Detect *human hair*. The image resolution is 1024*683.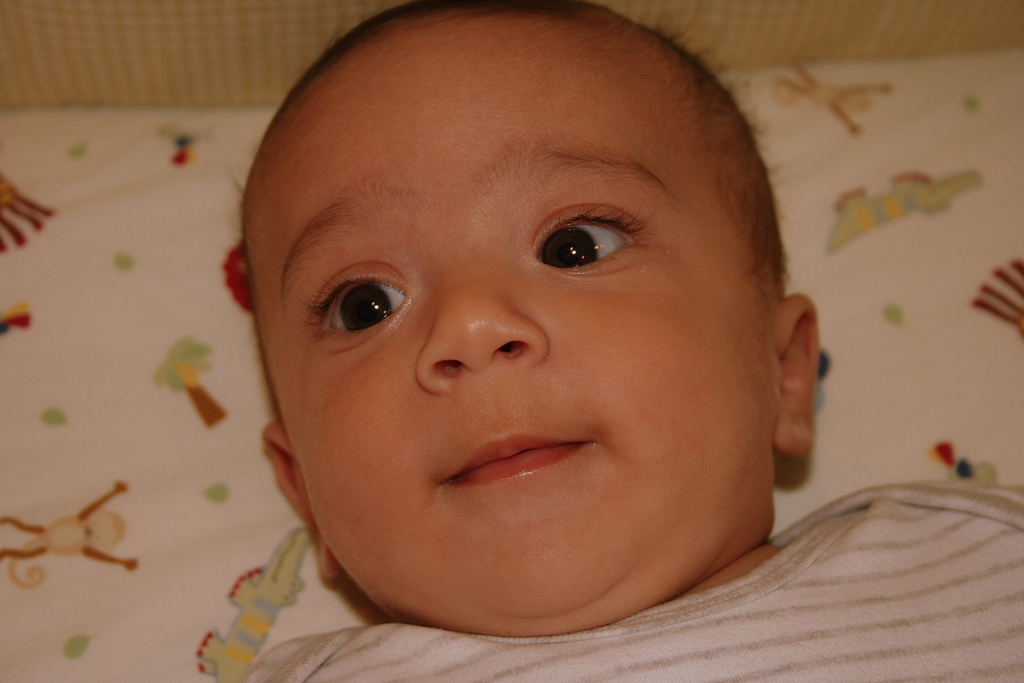
218:30:785:498.
